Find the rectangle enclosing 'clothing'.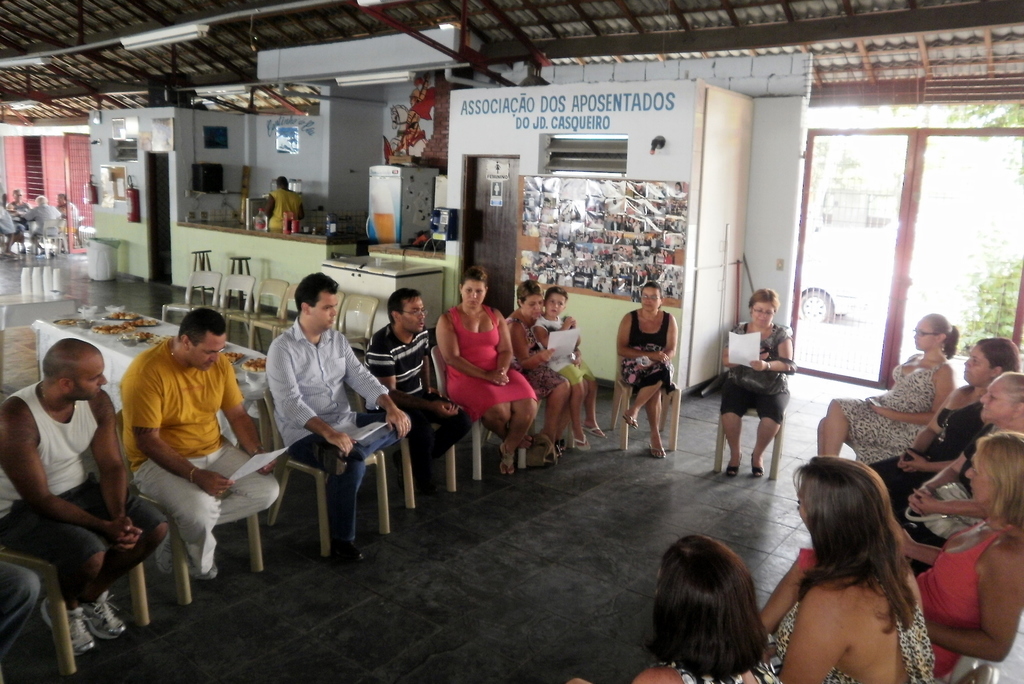
[left=863, top=378, right=984, bottom=513].
